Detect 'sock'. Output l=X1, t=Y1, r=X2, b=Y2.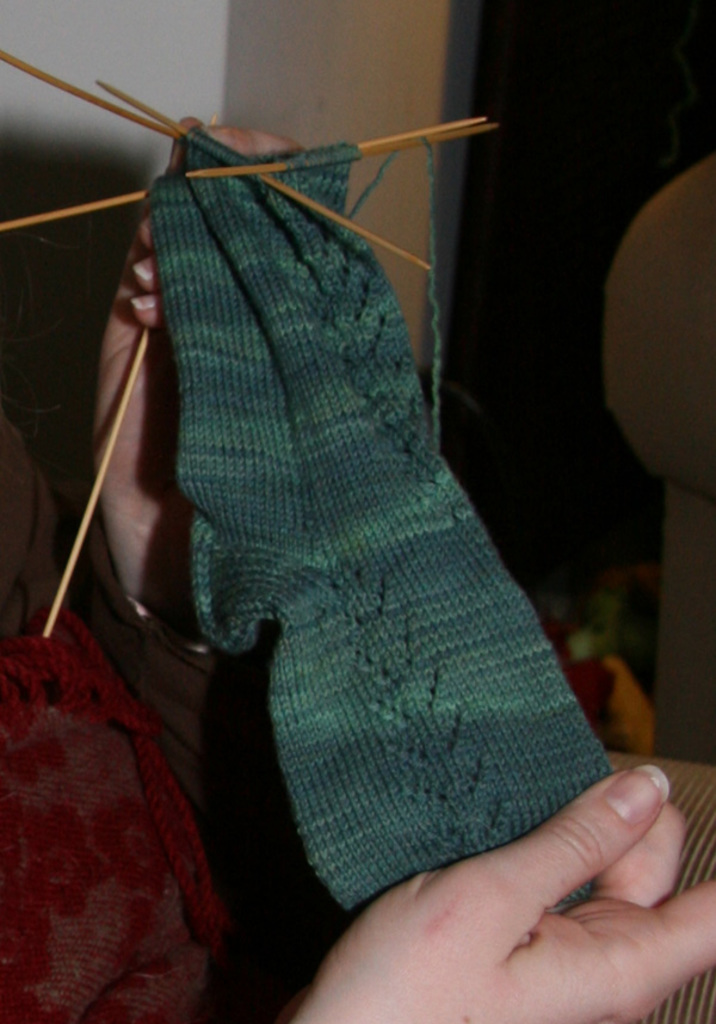
l=149, t=119, r=613, b=894.
